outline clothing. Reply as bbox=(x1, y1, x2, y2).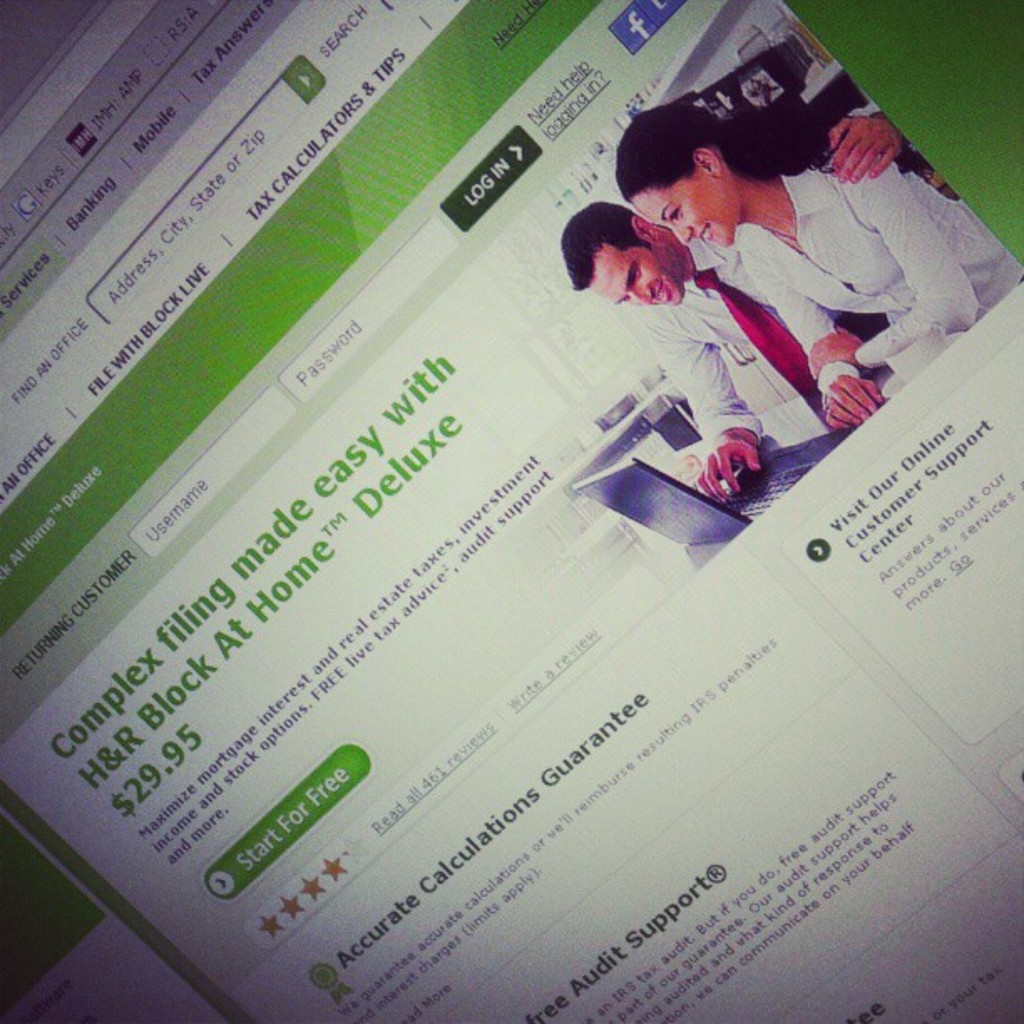
bbox=(736, 174, 1019, 395).
